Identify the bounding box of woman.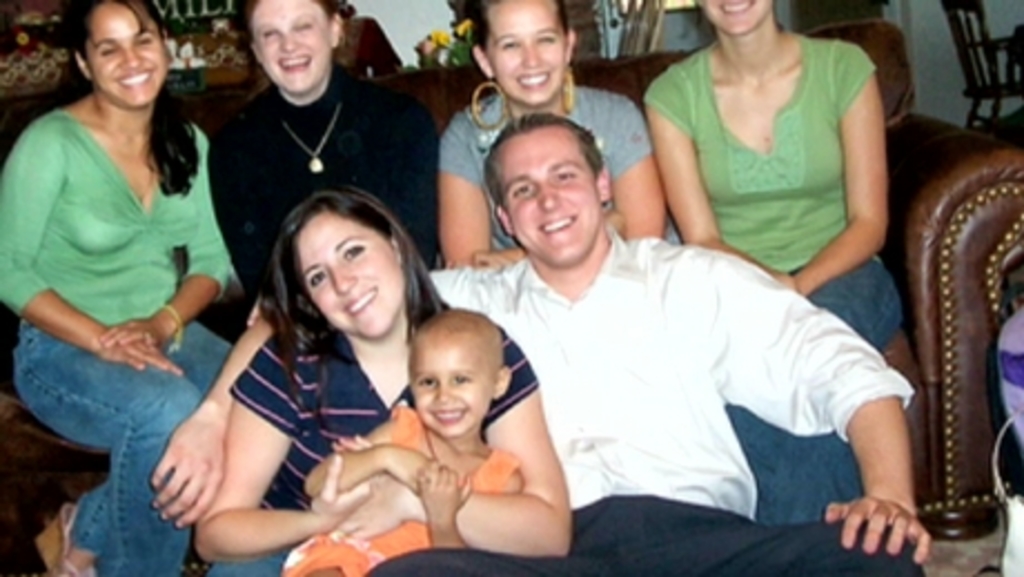
x1=634 y1=0 x2=910 y2=526.
